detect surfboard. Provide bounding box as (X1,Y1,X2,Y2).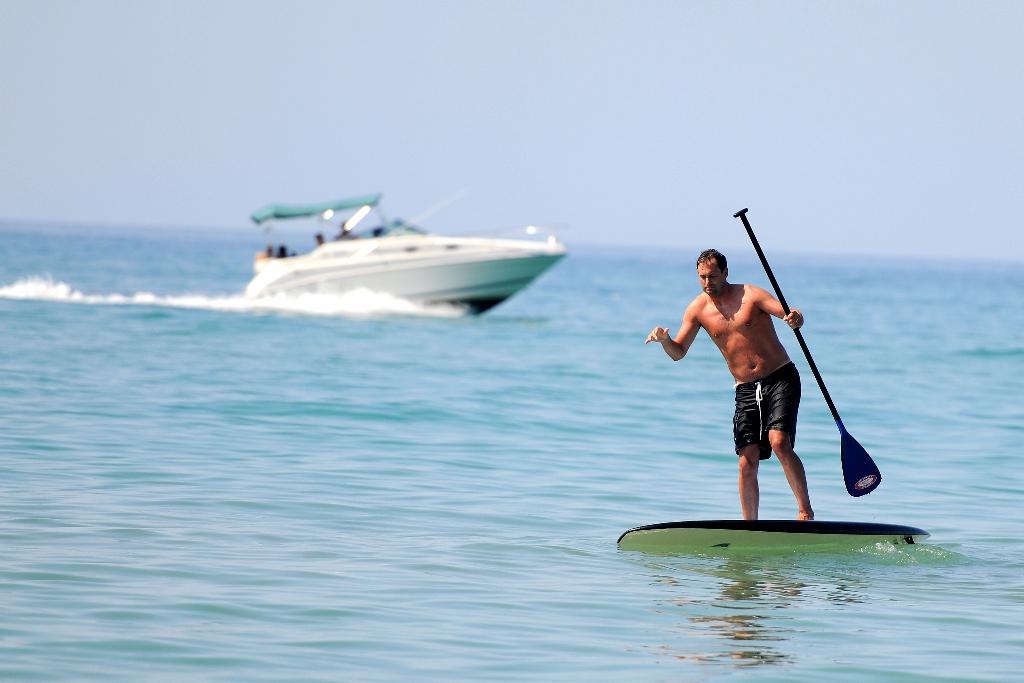
(617,521,932,547).
